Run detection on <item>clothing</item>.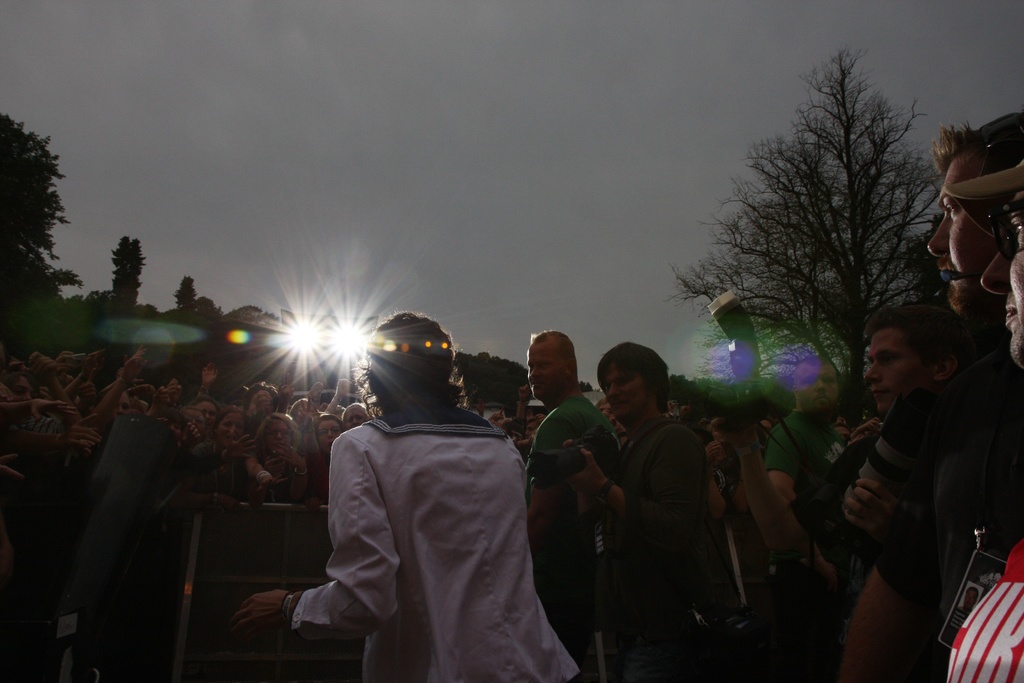
Result: [left=286, top=401, right=582, bottom=682].
